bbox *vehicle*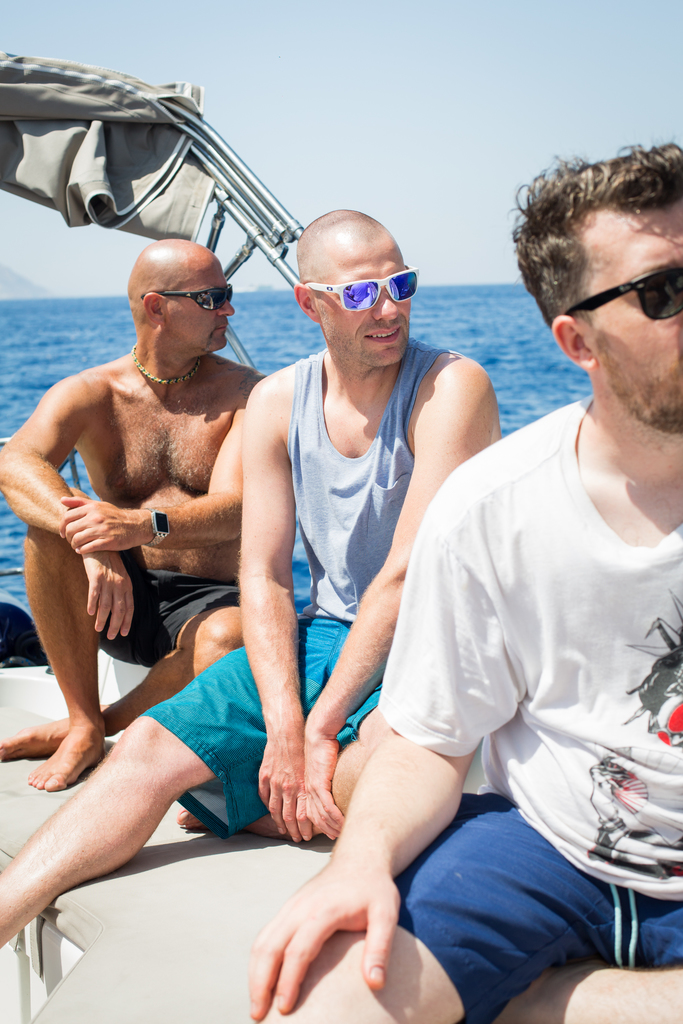
0, 45, 331, 1023
